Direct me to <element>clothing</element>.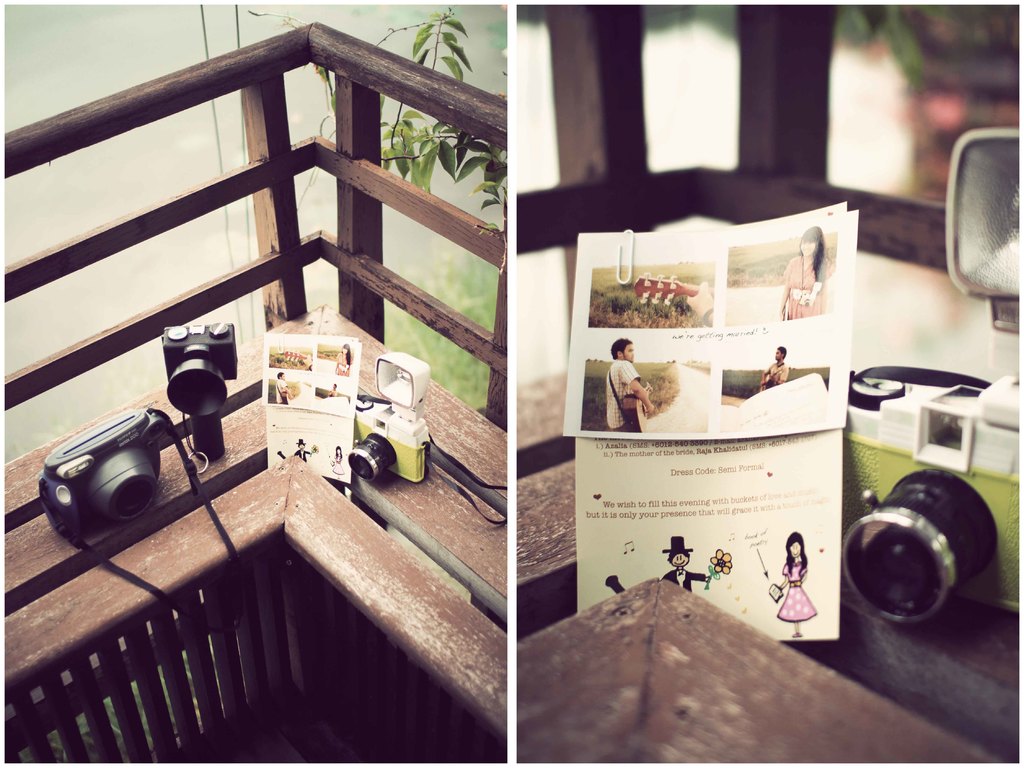
Direction: x1=296 y1=452 x2=311 y2=464.
